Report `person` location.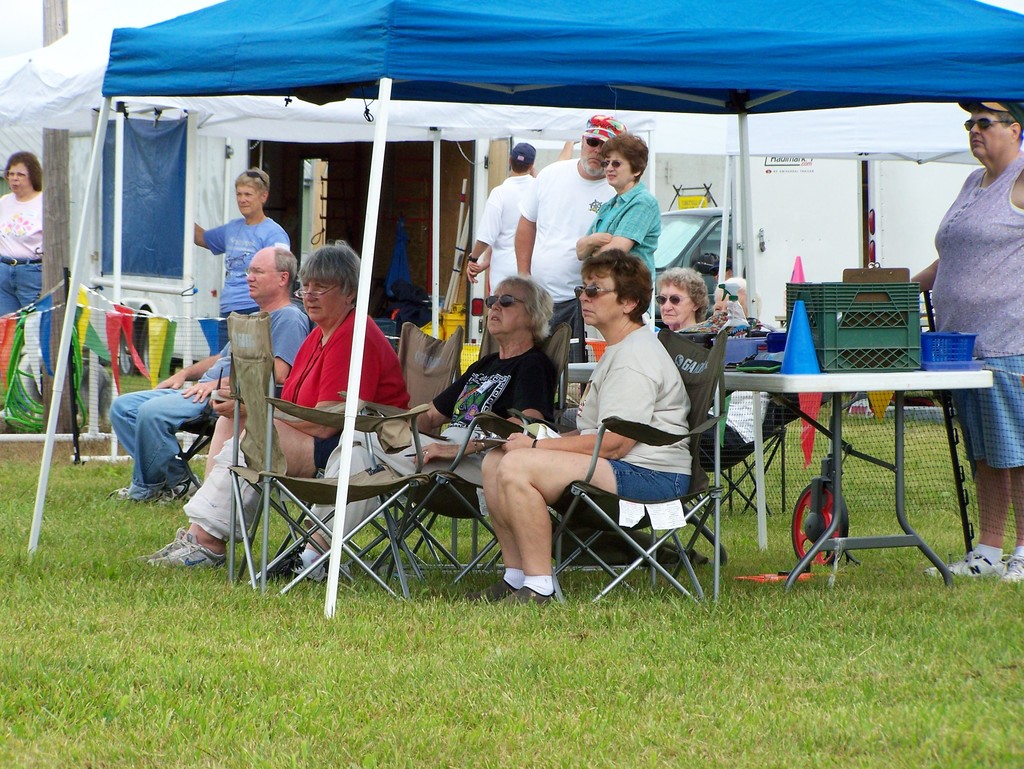
Report: [left=274, top=278, right=564, bottom=583].
